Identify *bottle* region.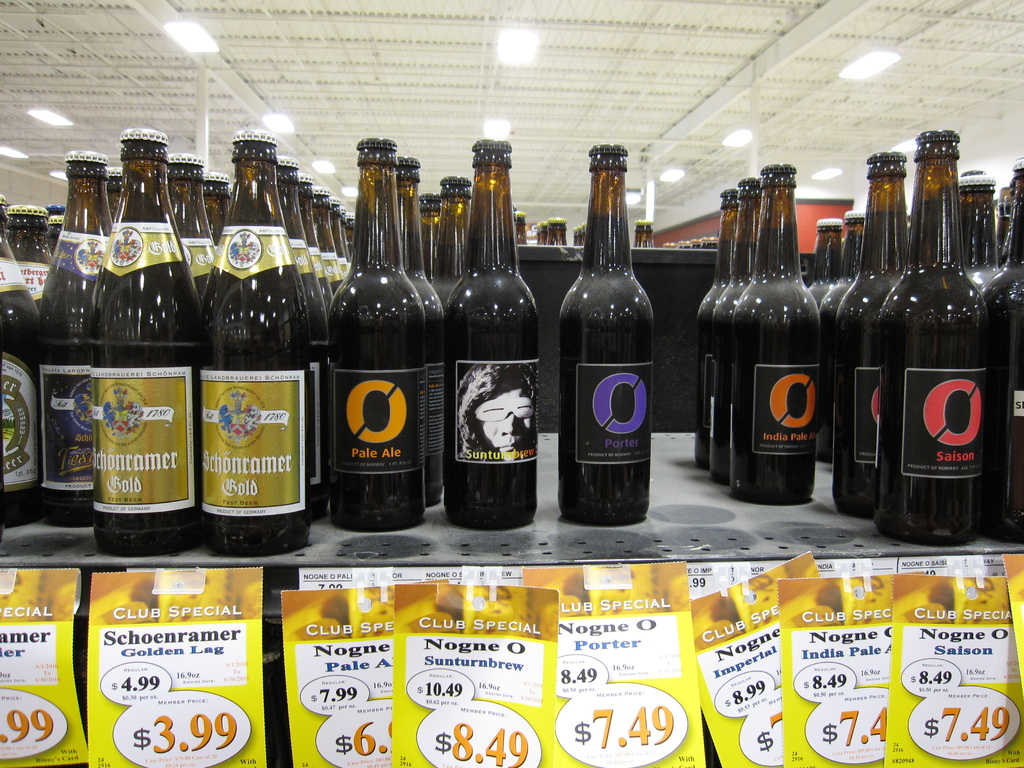
Region: crop(729, 159, 822, 507).
